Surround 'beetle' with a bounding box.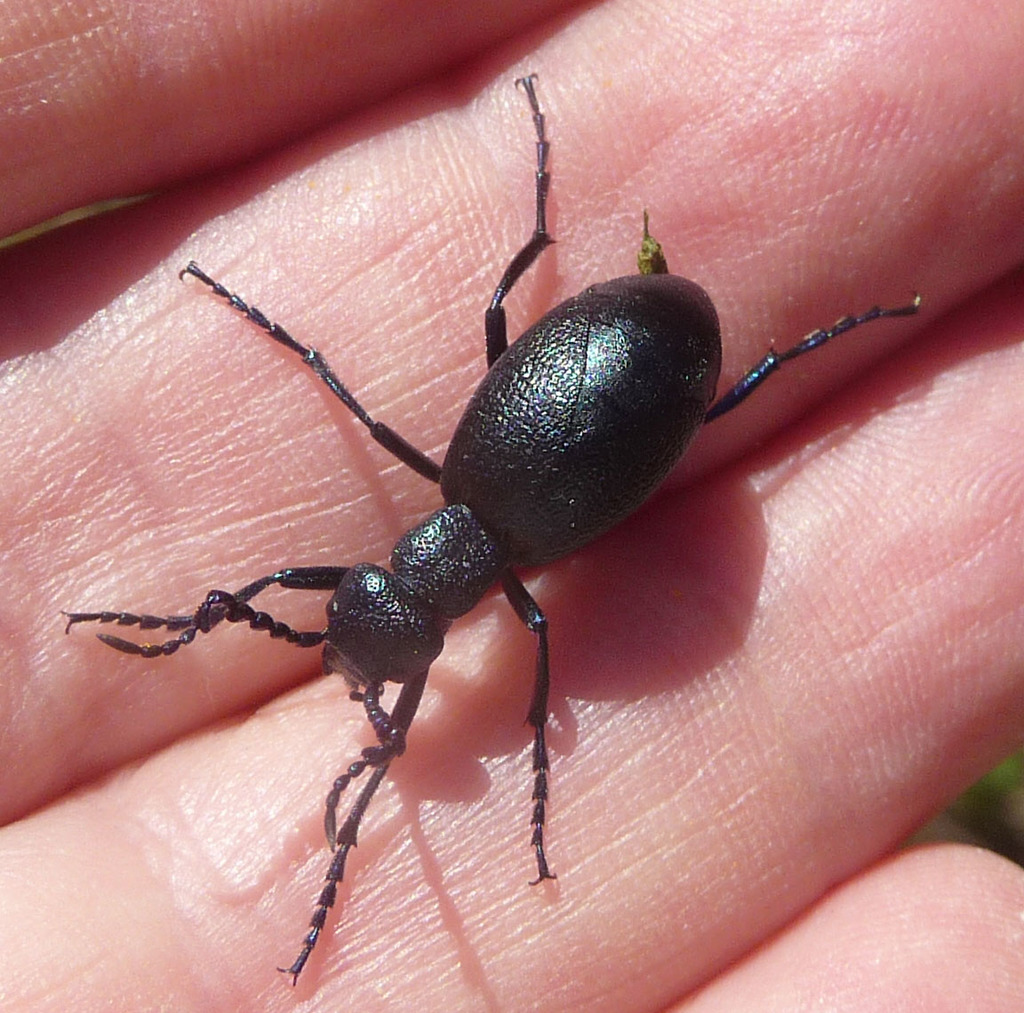
{"x1": 59, "y1": 140, "x2": 969, "y2": 980}.
